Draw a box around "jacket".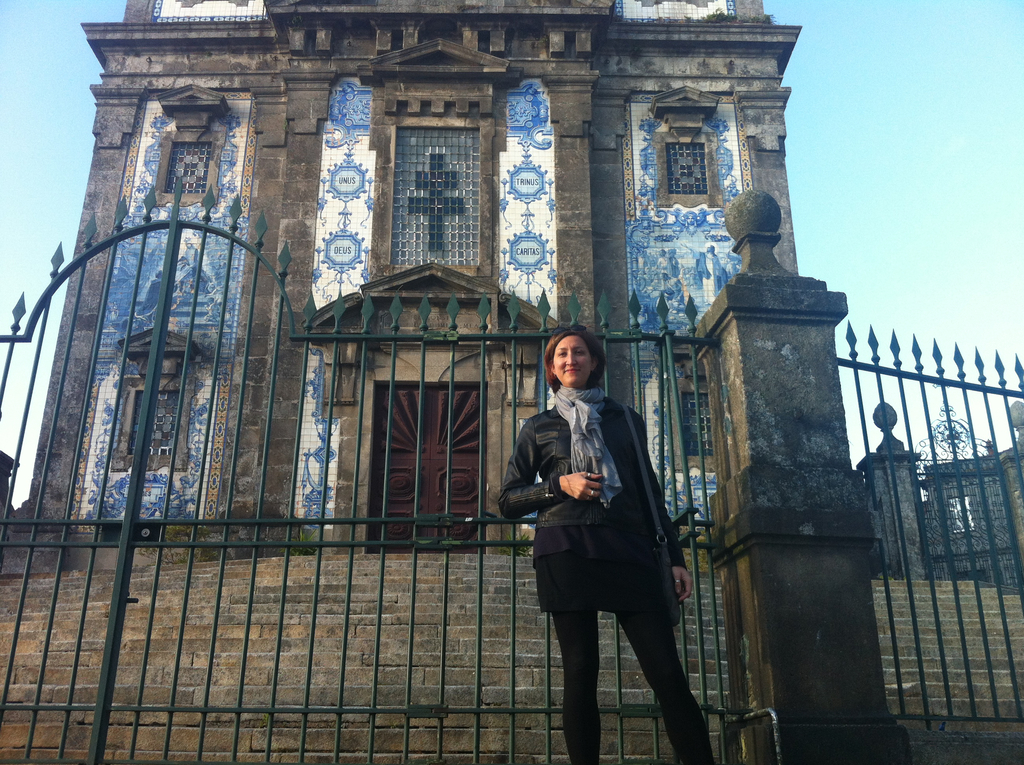
{"left": 508, "top": 362, "right": 689, "bottom": 632}.
